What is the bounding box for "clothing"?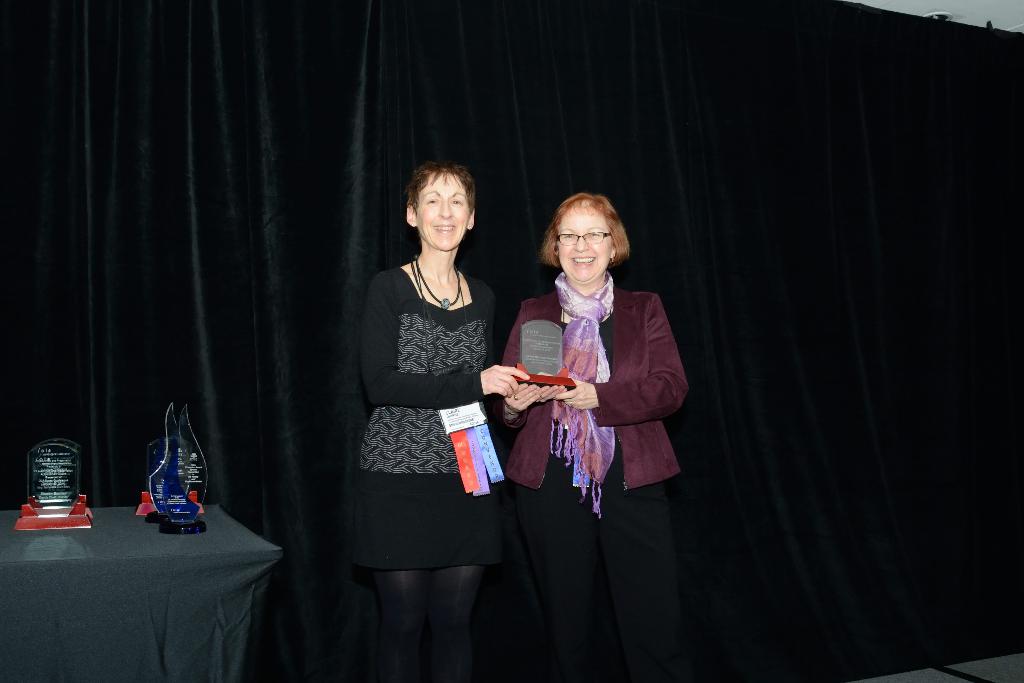
349/264/514/565.
